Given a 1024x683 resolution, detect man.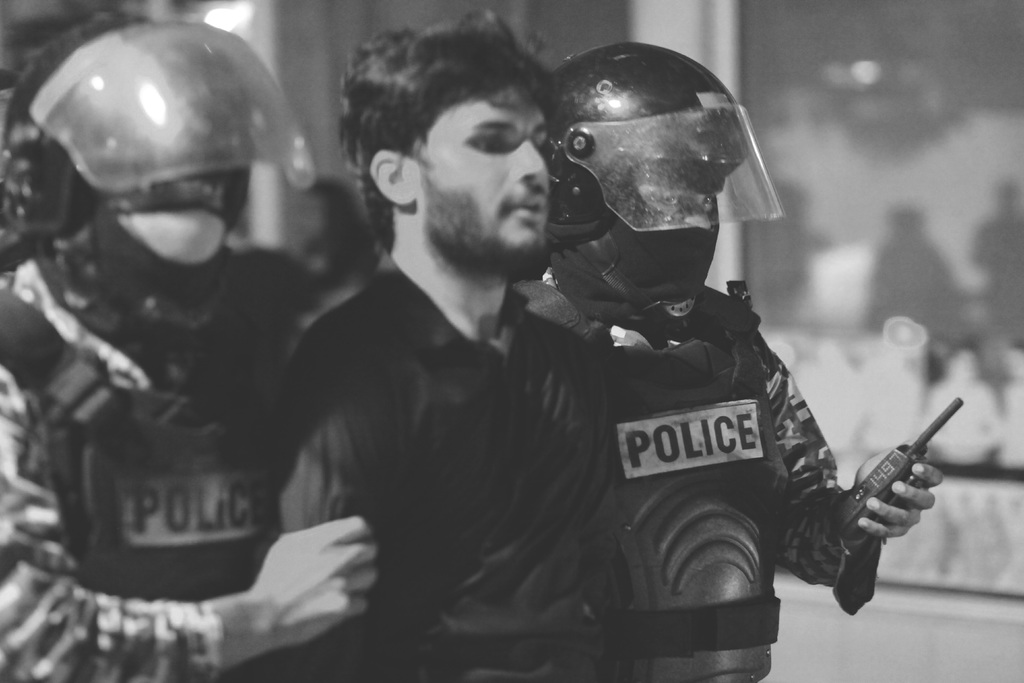
bbox=[0, 9, 378, 682].
